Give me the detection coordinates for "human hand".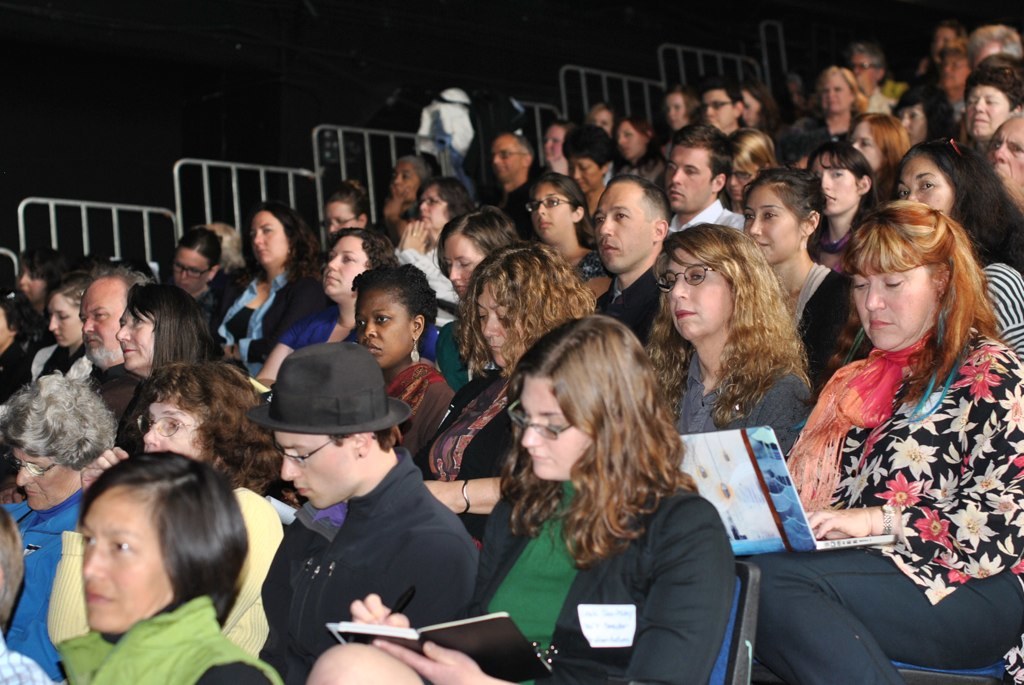
bbox(372, 637, 488, 684).
